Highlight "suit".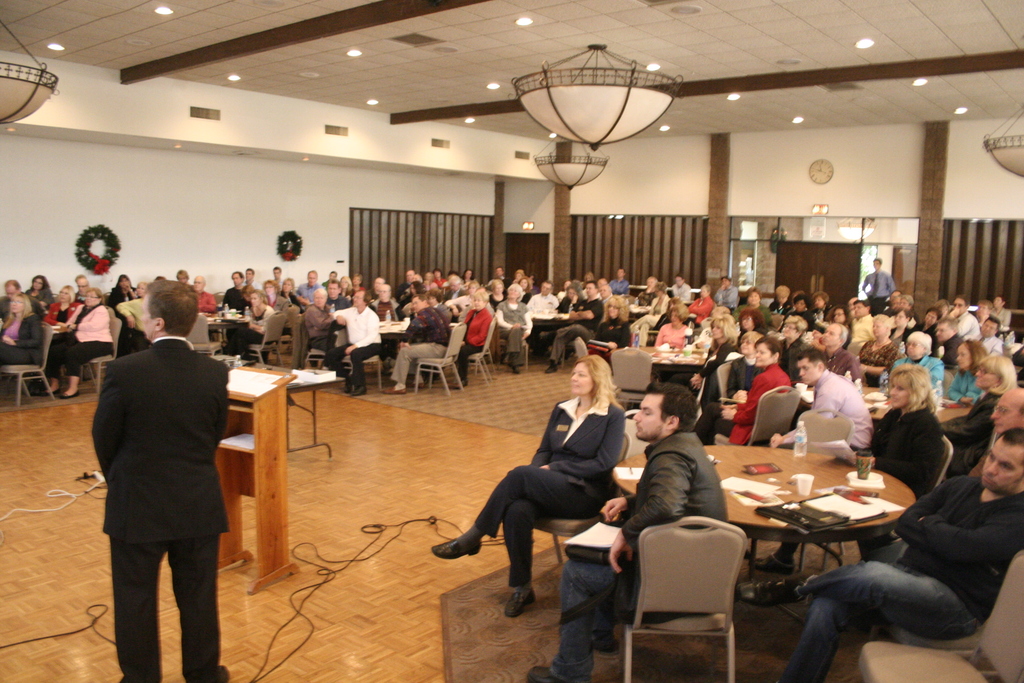
Highlighted region: pyautogui.locateOnScreen(90, 317, 244, 682).
